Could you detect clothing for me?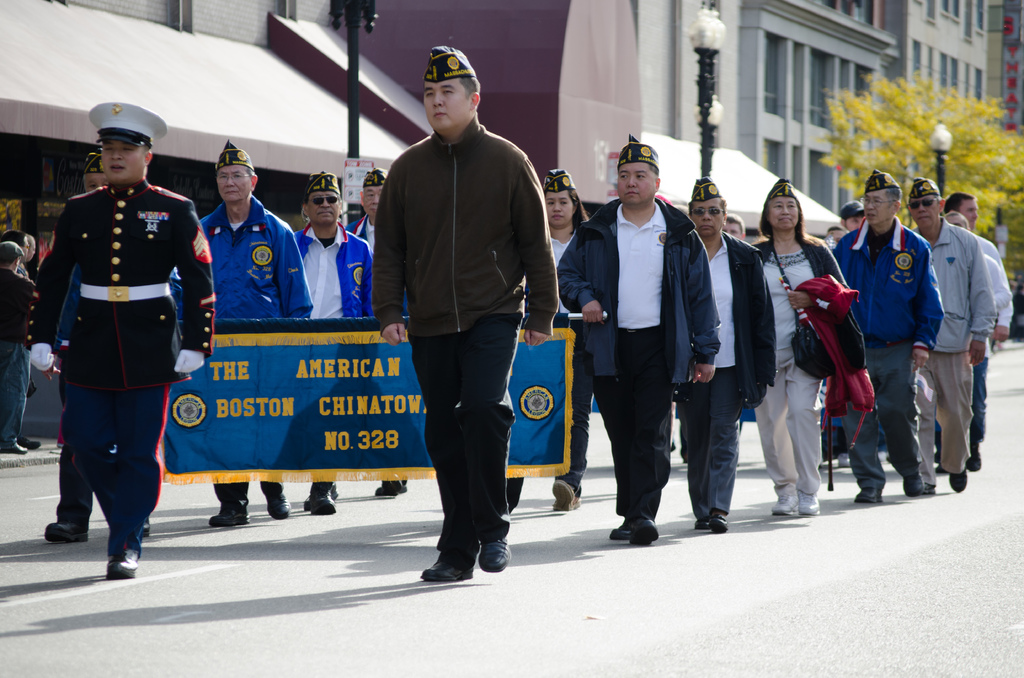
Detection result: [973,232,1013,328].
